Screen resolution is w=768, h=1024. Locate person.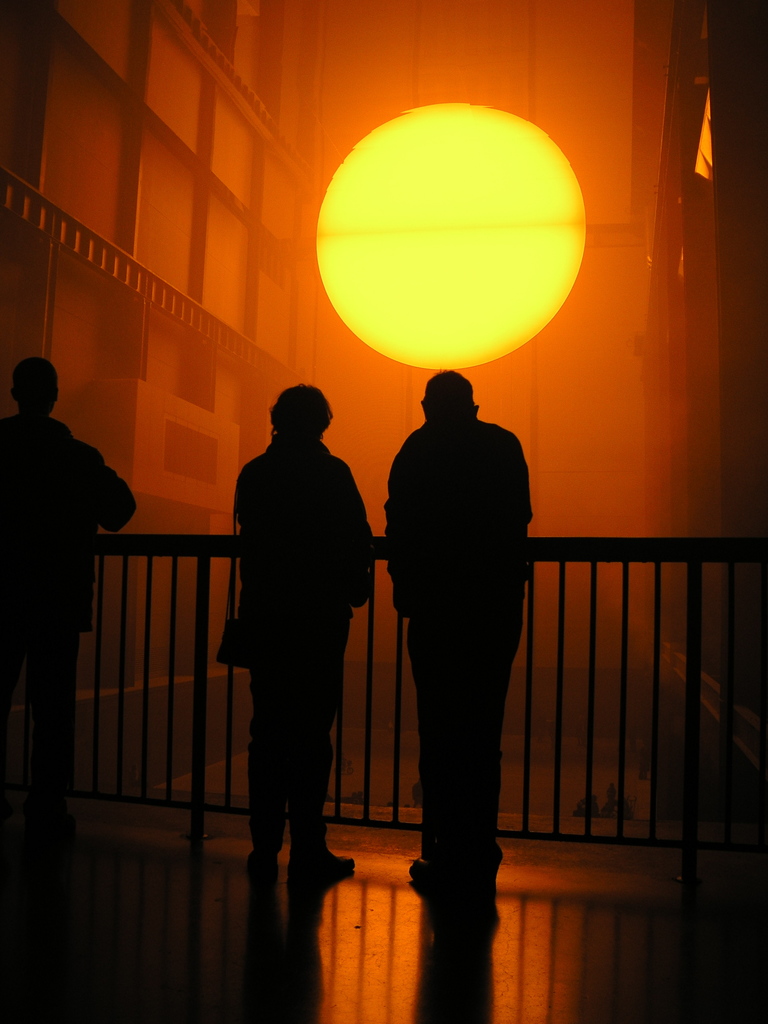
{"x1": 380, "y1": 368, "x2": 541, "y2": 907}.
